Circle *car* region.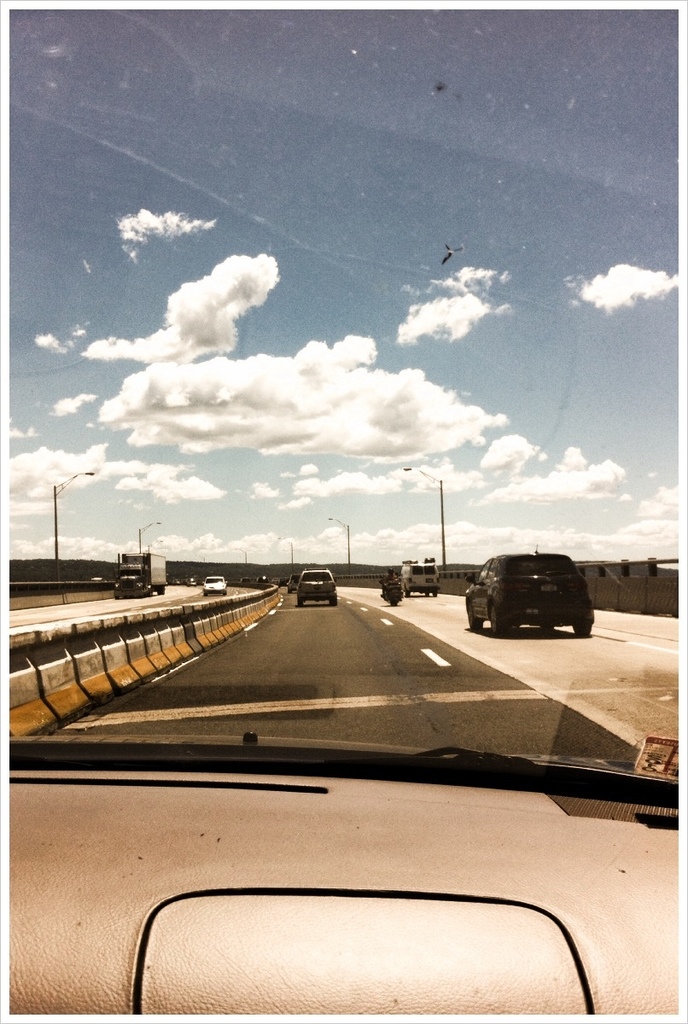
Region: <region>405, 559, 440, 592</region>.
